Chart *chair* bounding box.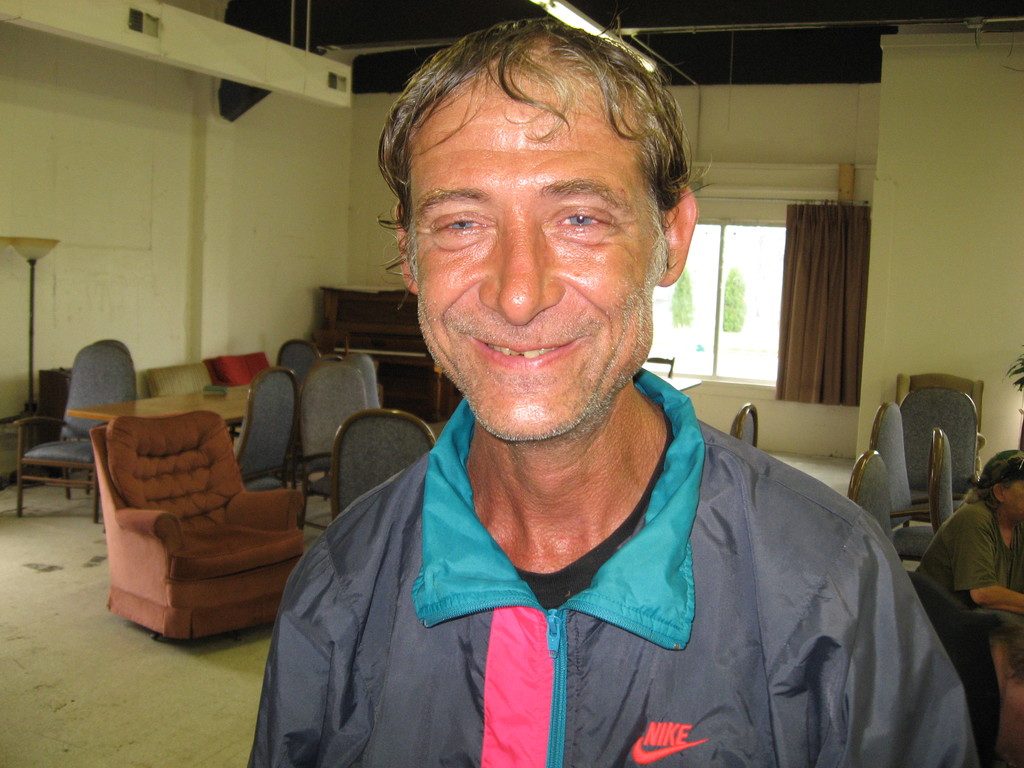
Charted: (x1=231, y1=366, x2=298, y2=490).
